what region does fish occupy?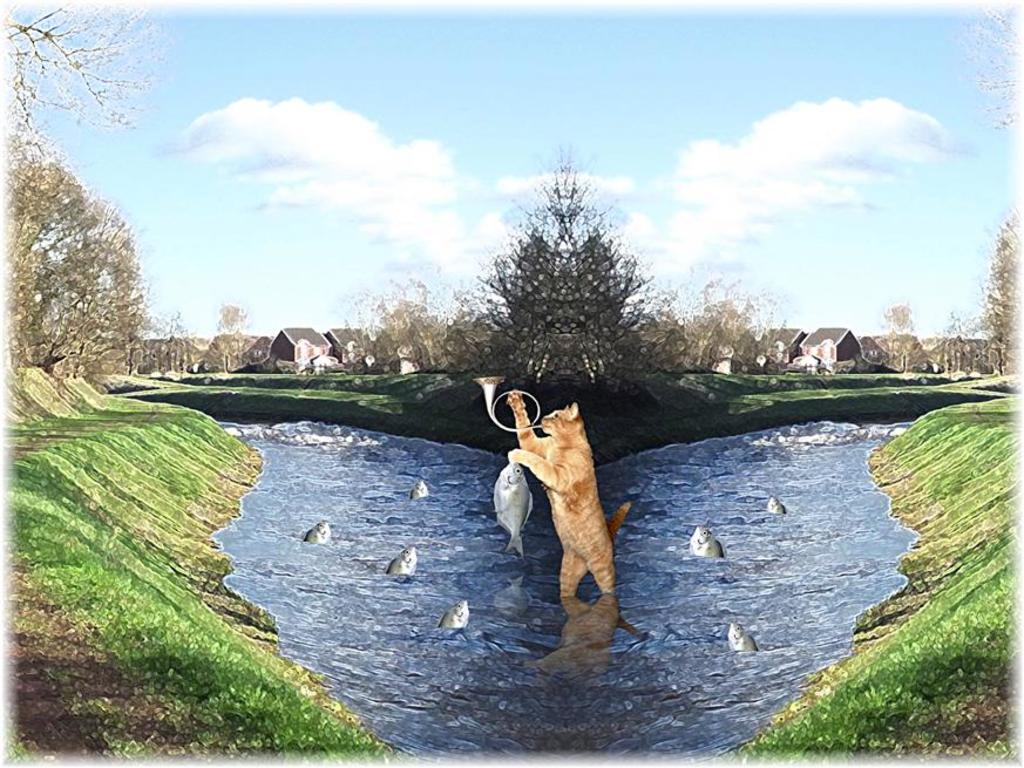
<box>765,495,791,518</box>.
